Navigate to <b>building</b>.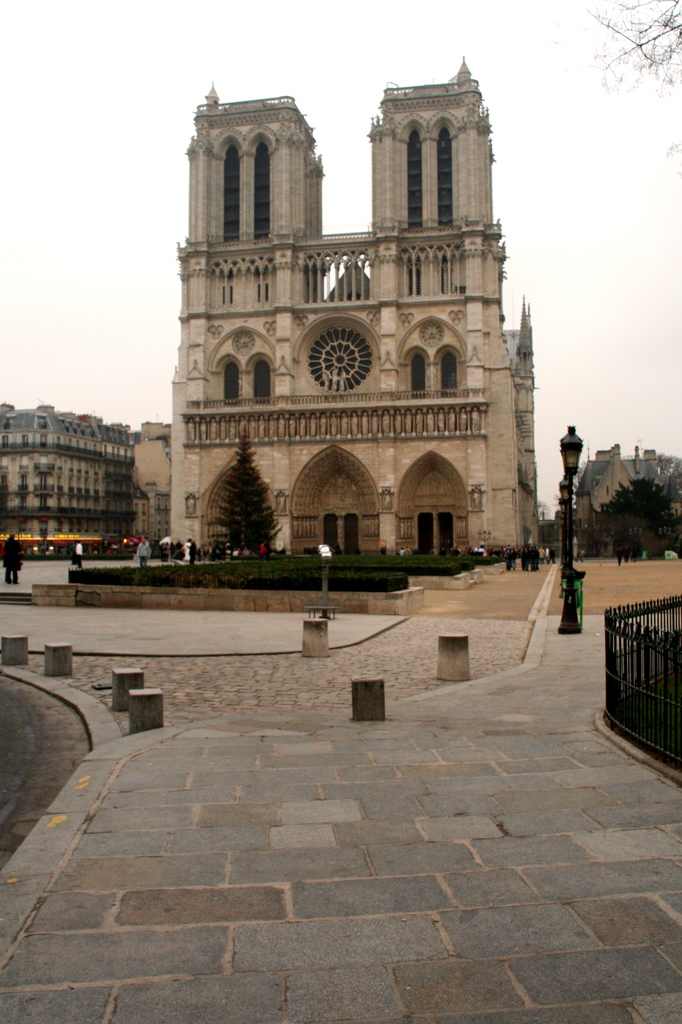
Navigation target: rect(171, 56, 534, 557).
